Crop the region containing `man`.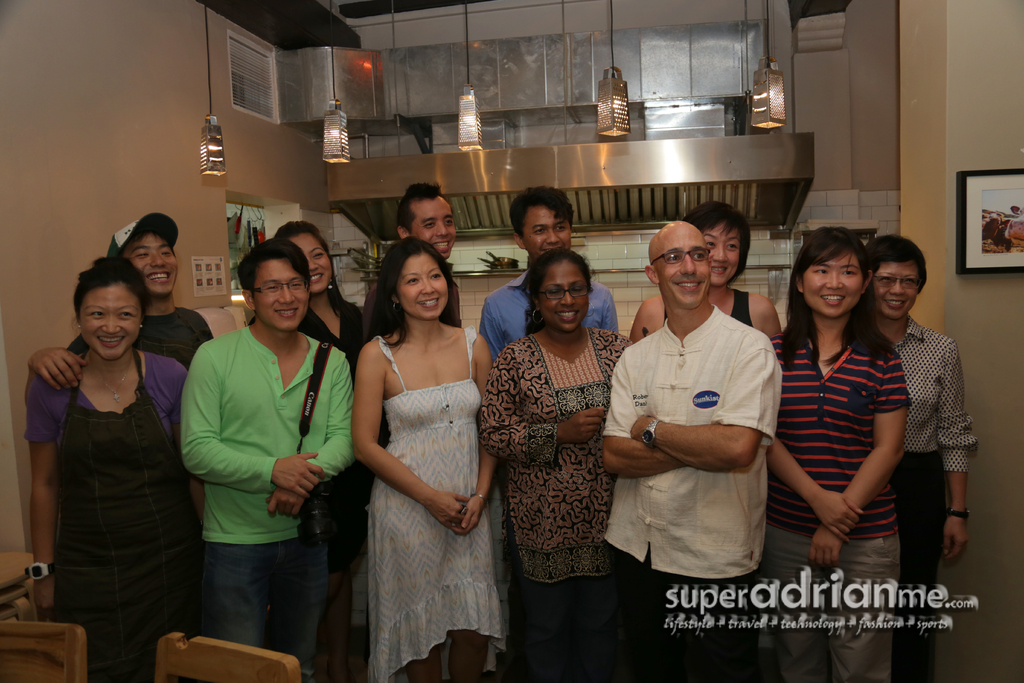
Crop region: [left=22, top=205, right=216, bottom=389].
